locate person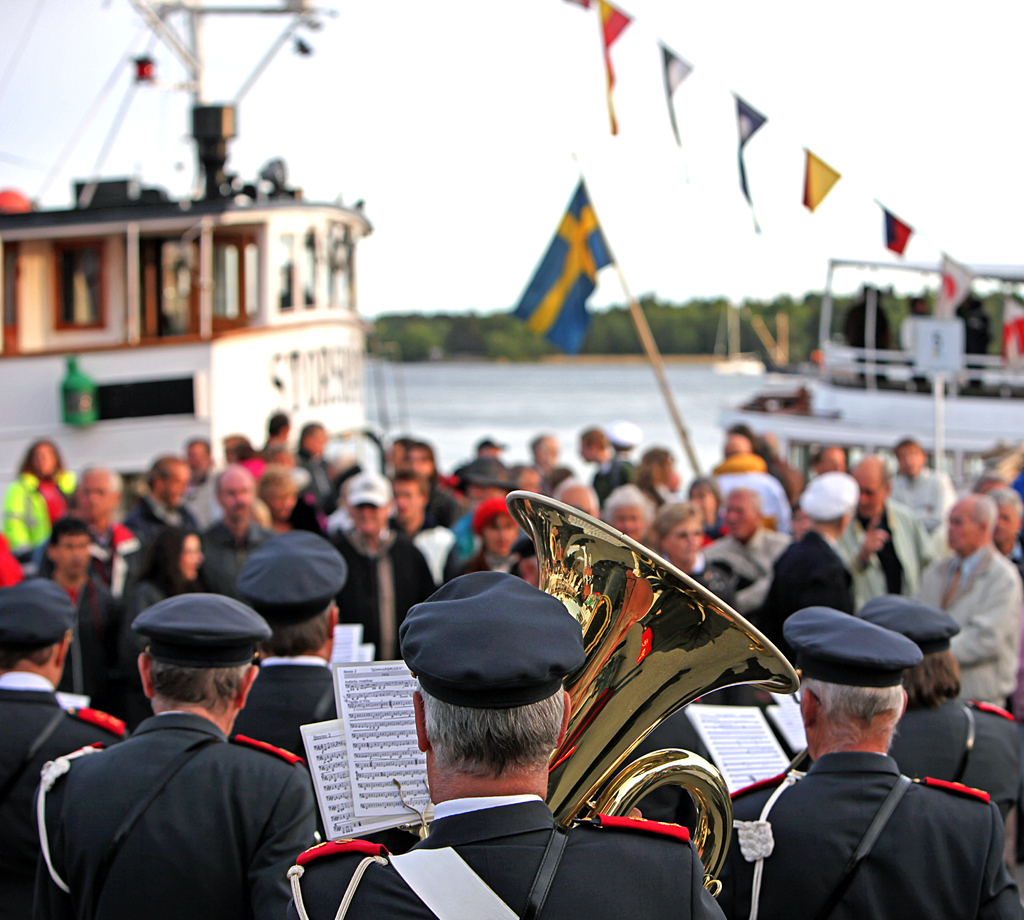
(left=714, top=601, right=1023, bottom=919)
